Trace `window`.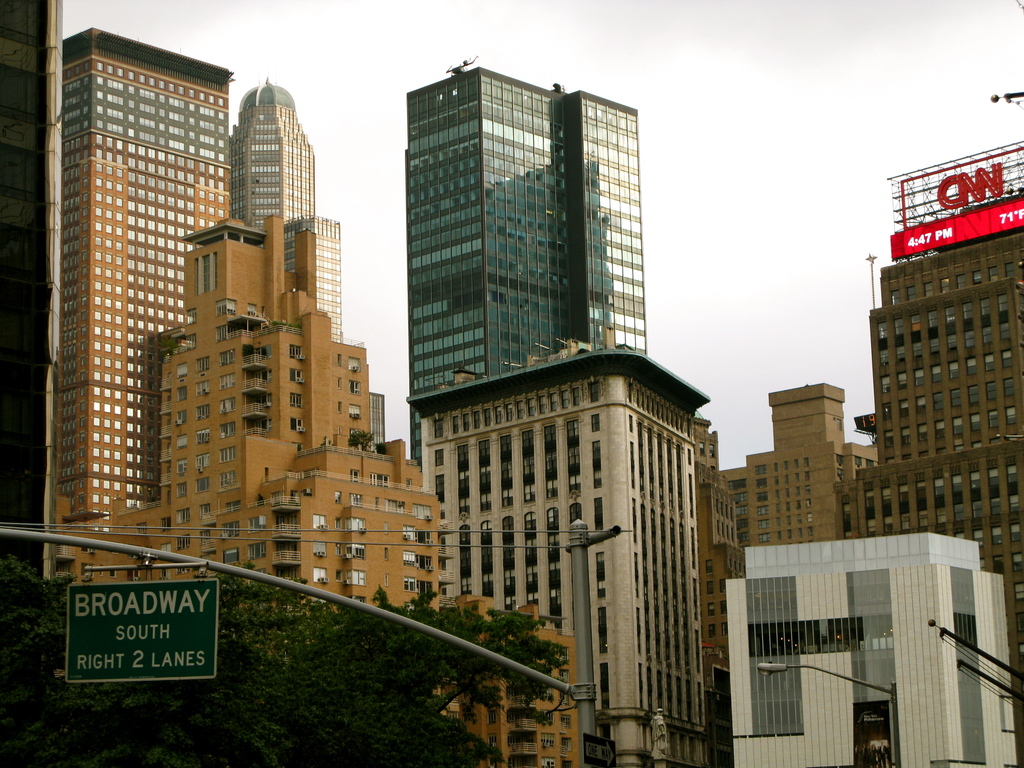
Traced to BBox(168, 381, 188, 405).
